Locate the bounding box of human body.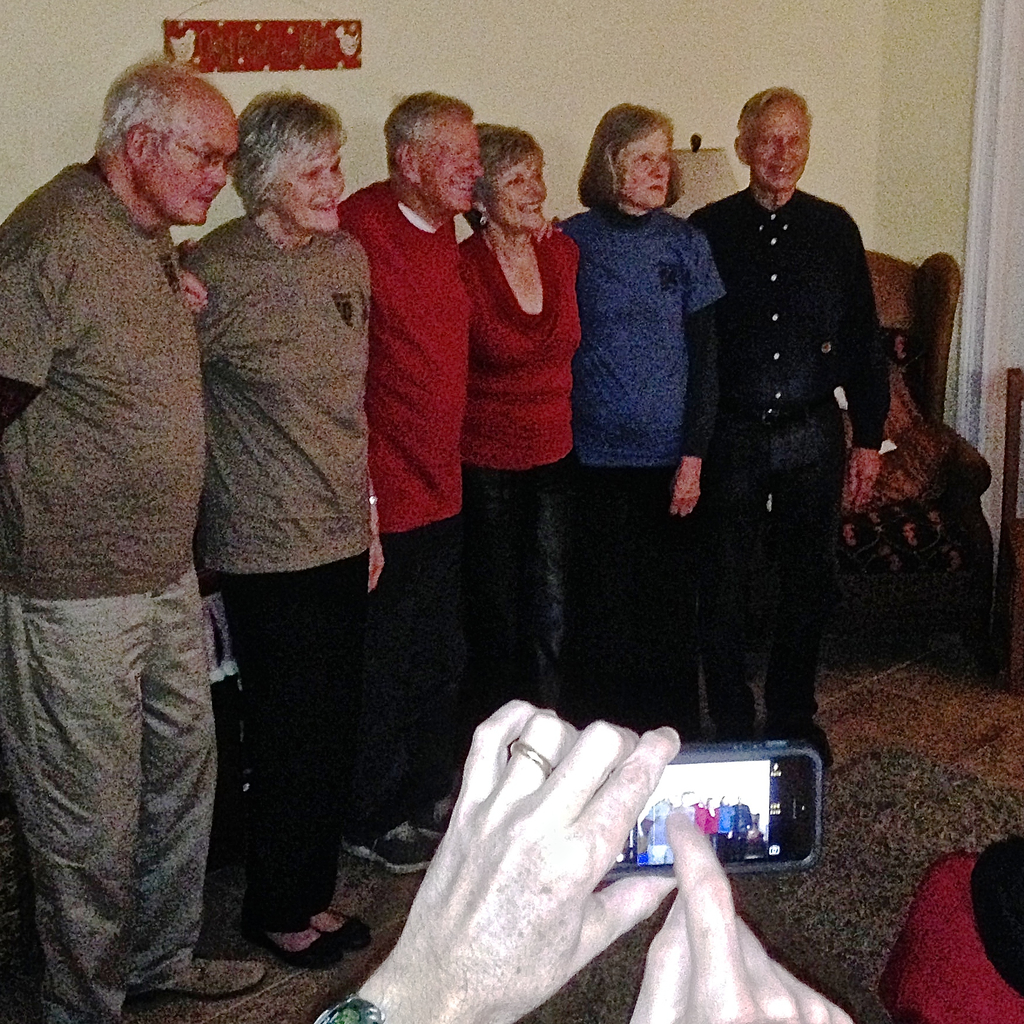
Bounding box: 717/796/744/846.
